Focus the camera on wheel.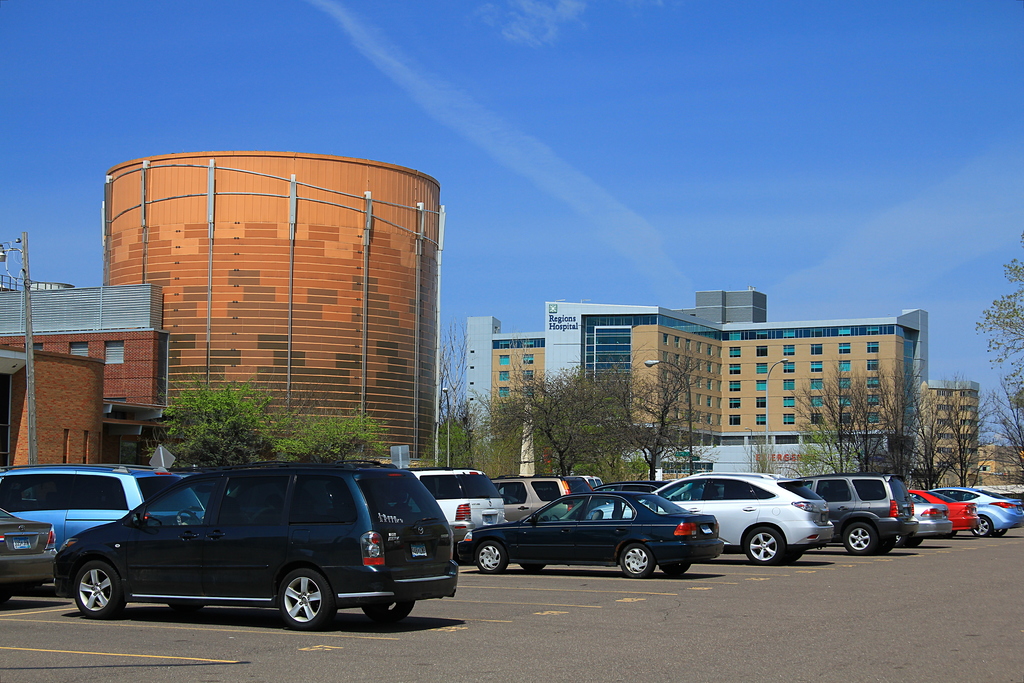
Focus region: locate(71, 561, 127, 621).
